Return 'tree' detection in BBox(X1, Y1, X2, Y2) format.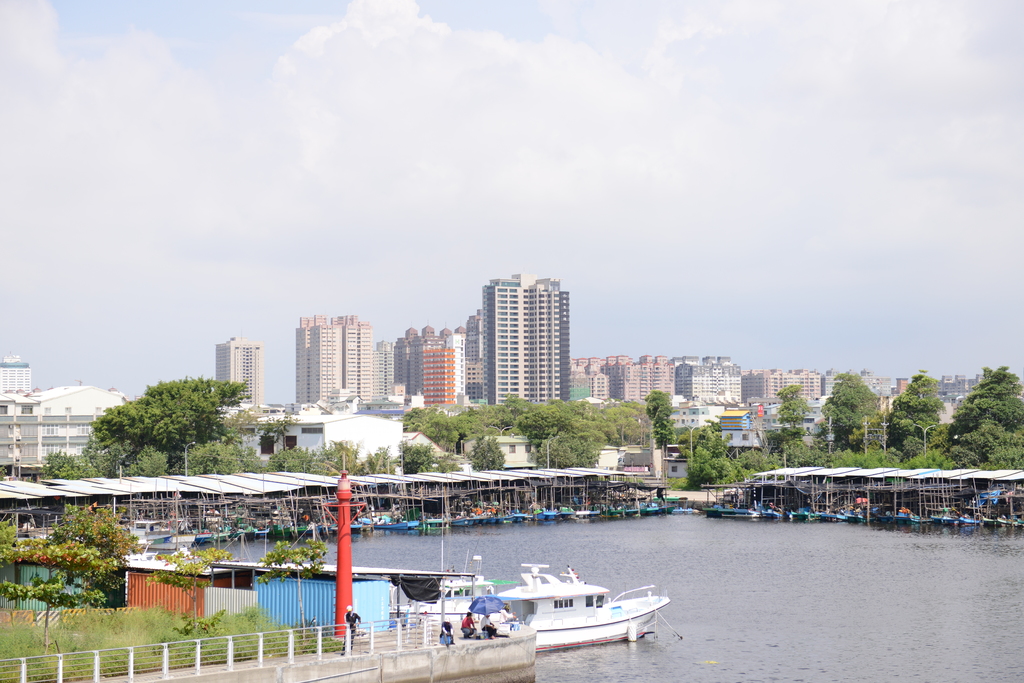
BBox(550, 432, 603, 469).
